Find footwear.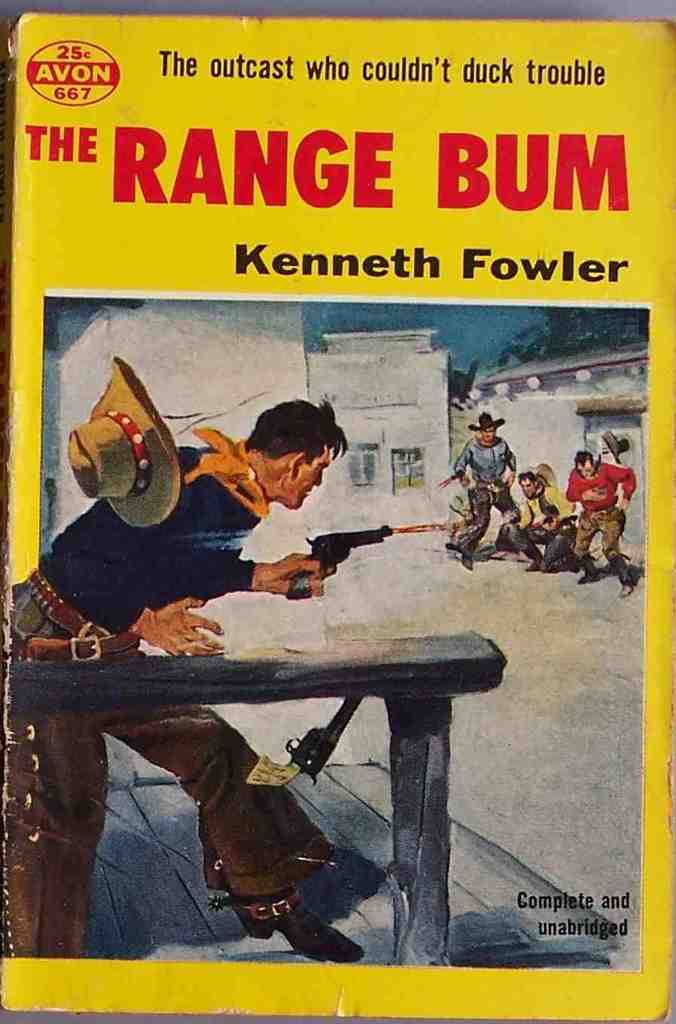
(left=575, top=550, right=601, bottom=581).
